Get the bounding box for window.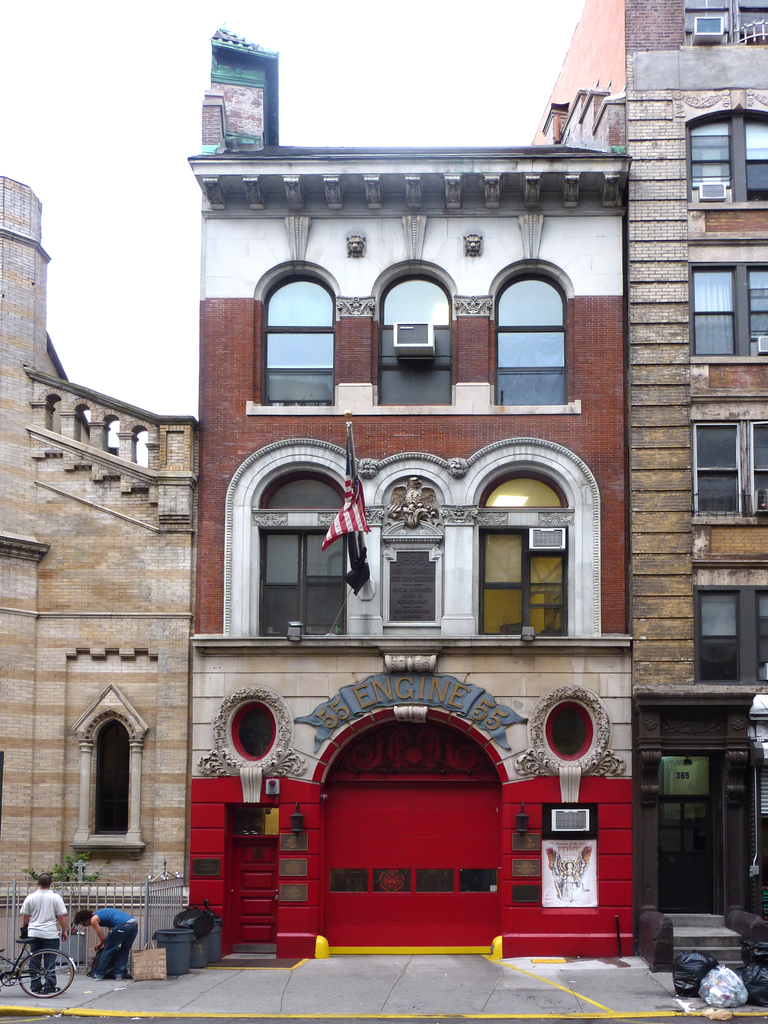
<region>667, 756, 719, 798</region>.
